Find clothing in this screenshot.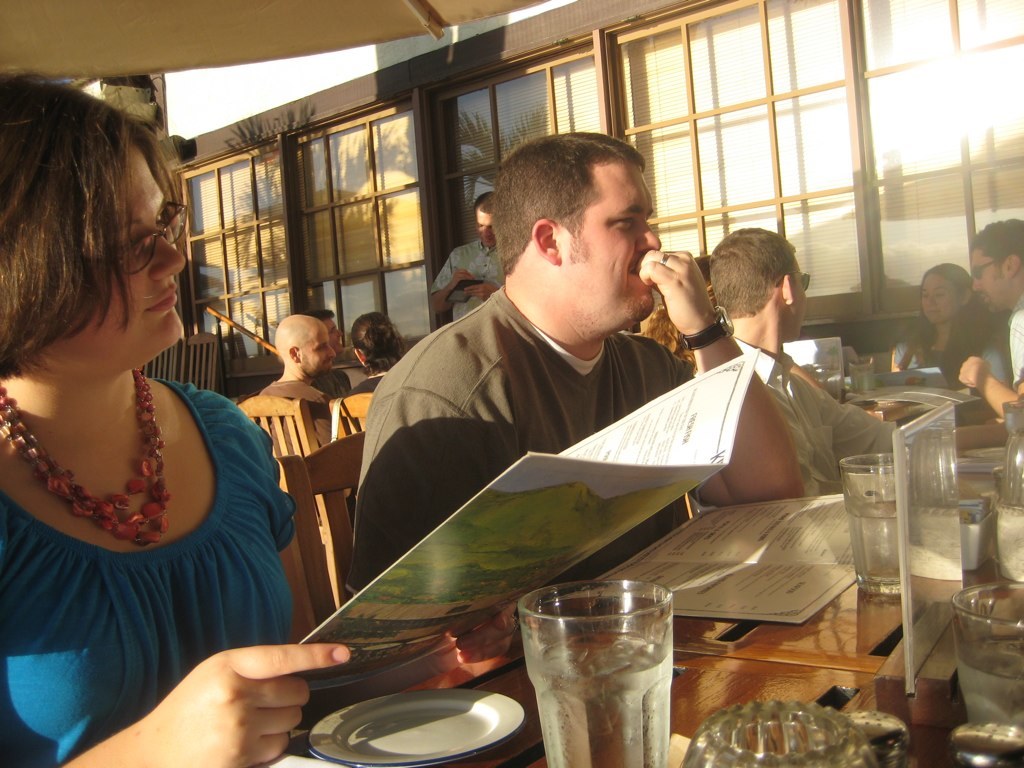
The bounding box for clothing is rect(10, 321, 285, 725).
